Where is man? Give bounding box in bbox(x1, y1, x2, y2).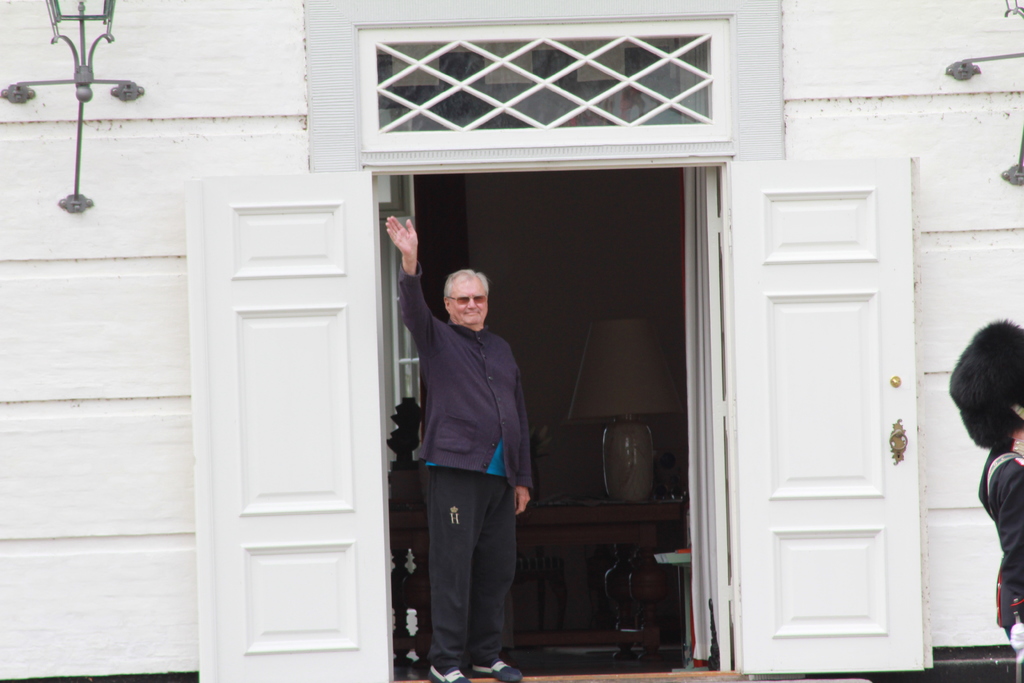
bbox(947, 316, 1023, 682).
